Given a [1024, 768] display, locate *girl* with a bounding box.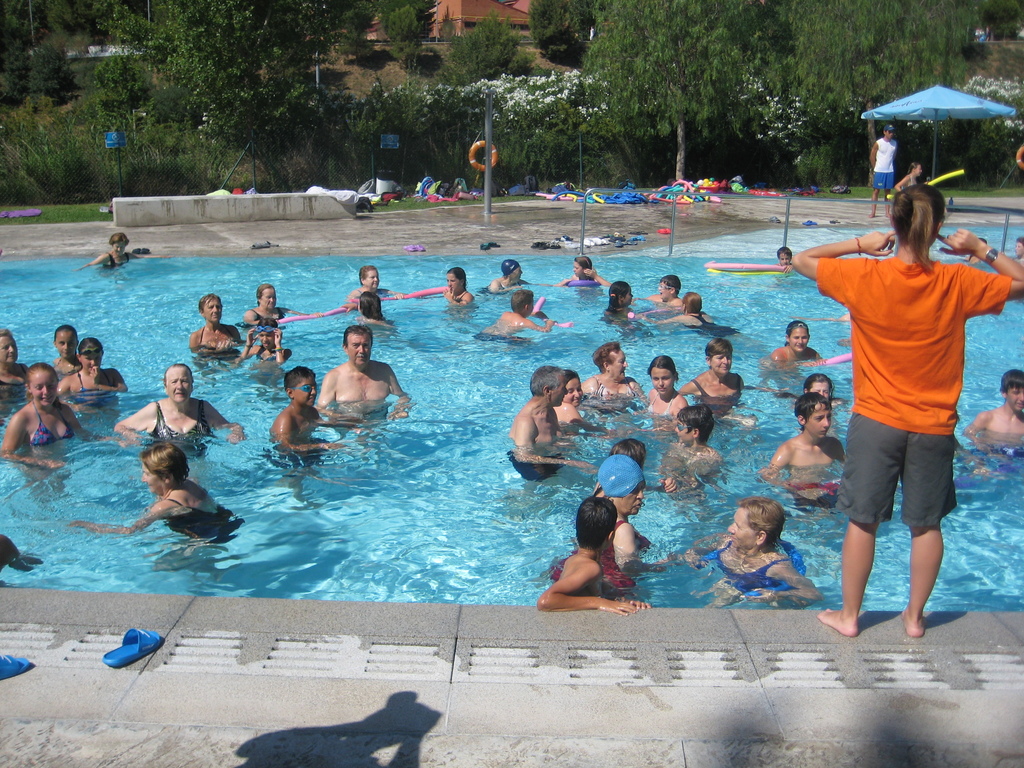
Located: (244, 284, 290, 328).
